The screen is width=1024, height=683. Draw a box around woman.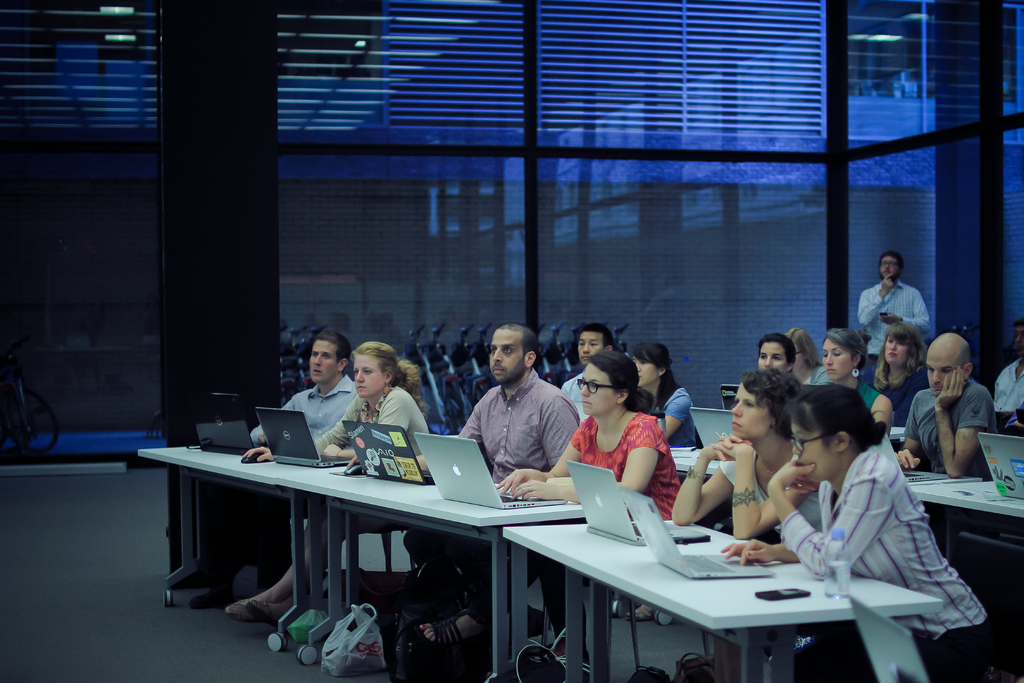
[left=750, top=336, right=799, bottom=374].
